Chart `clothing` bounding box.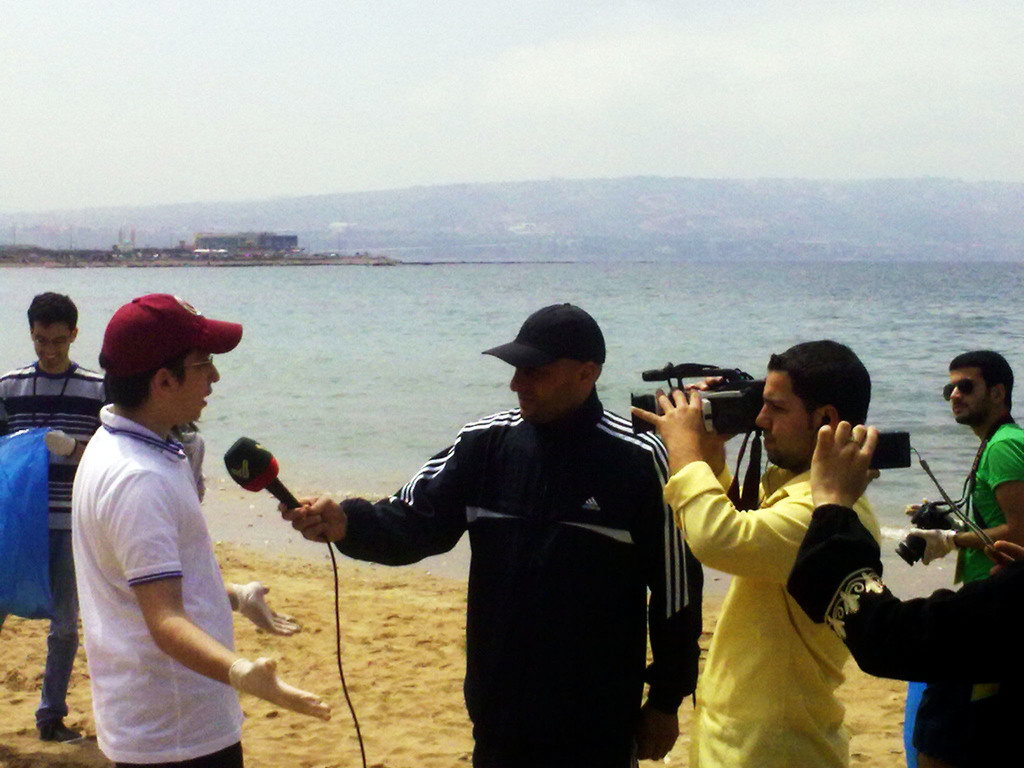
Charted: bbox=[780, 504, 1022, 765].
